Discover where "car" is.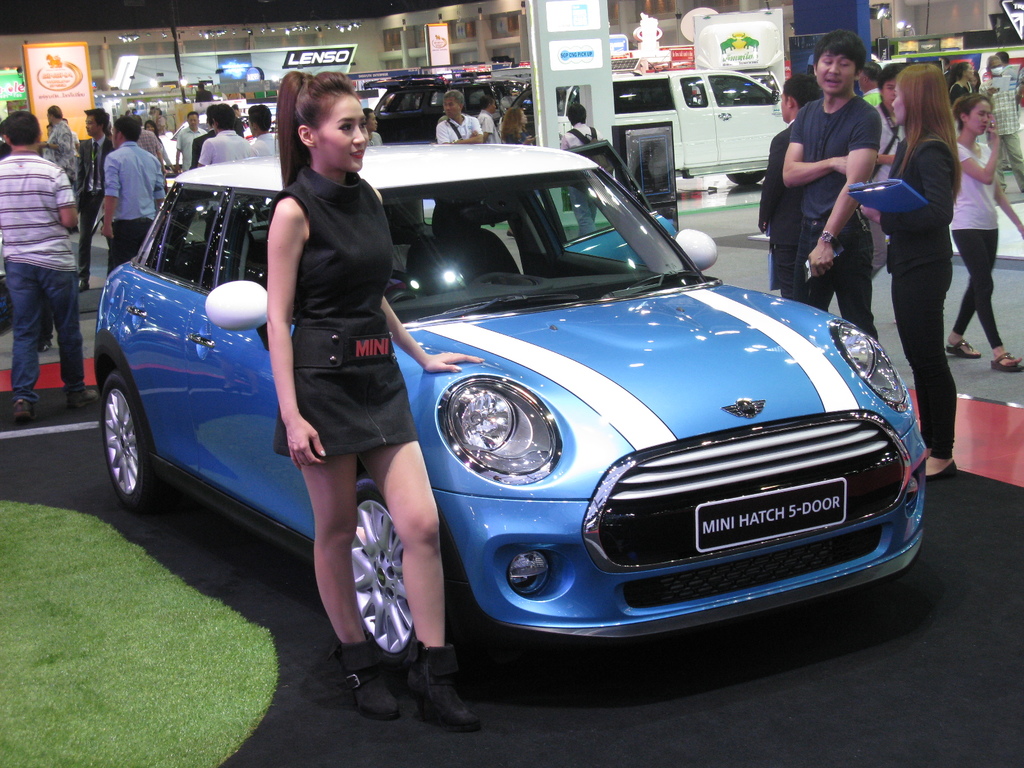
Discovered at {"left": 504, "top": 84, "right": 563, "bottom": 148}.
